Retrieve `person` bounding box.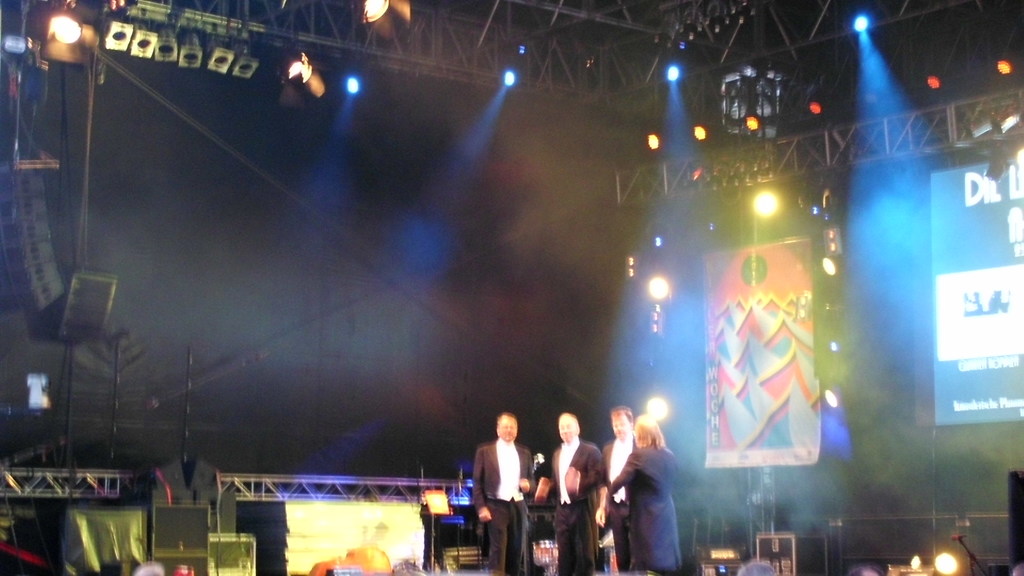
Bounding box: 598:403:631:575.
